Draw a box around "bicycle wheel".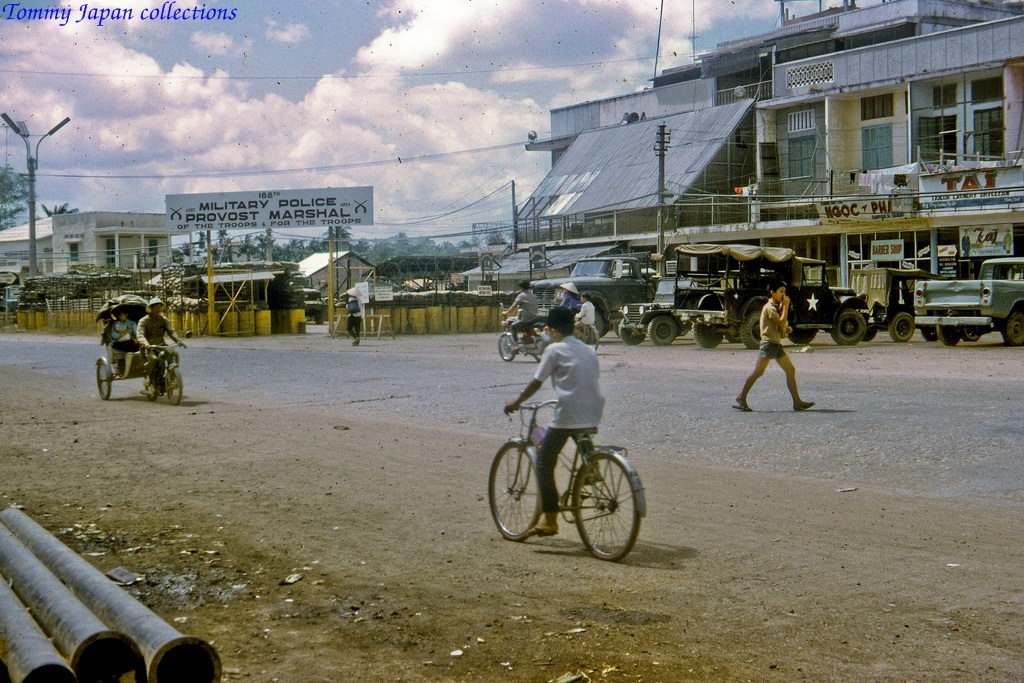
(left=572, top=457, right=648, bottom=560).
